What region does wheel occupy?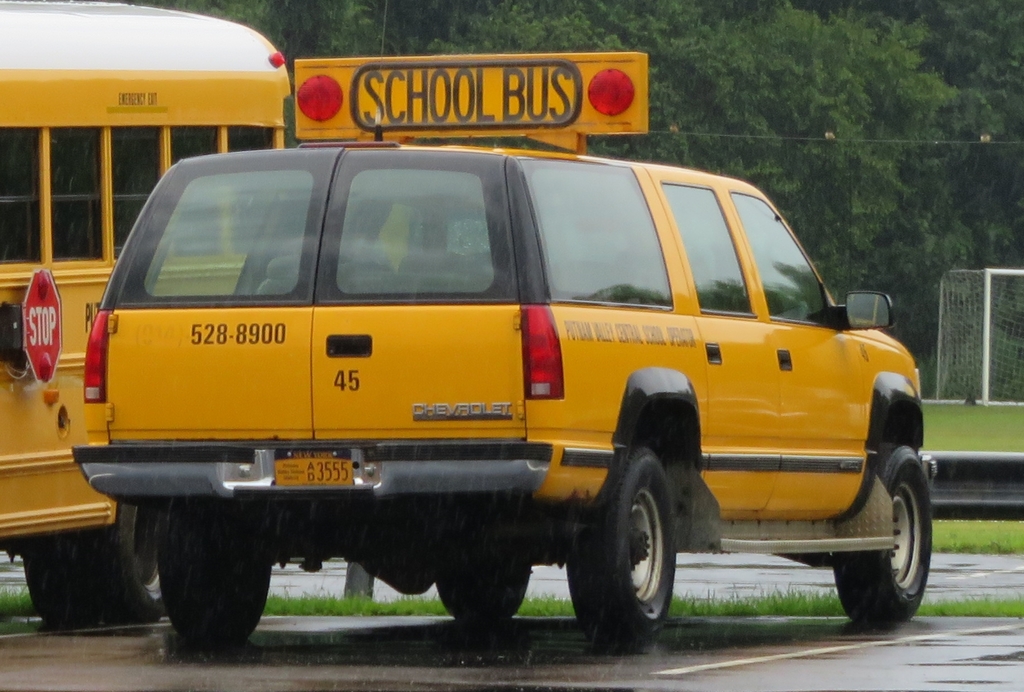
rect(436, 567, 540, 627).
